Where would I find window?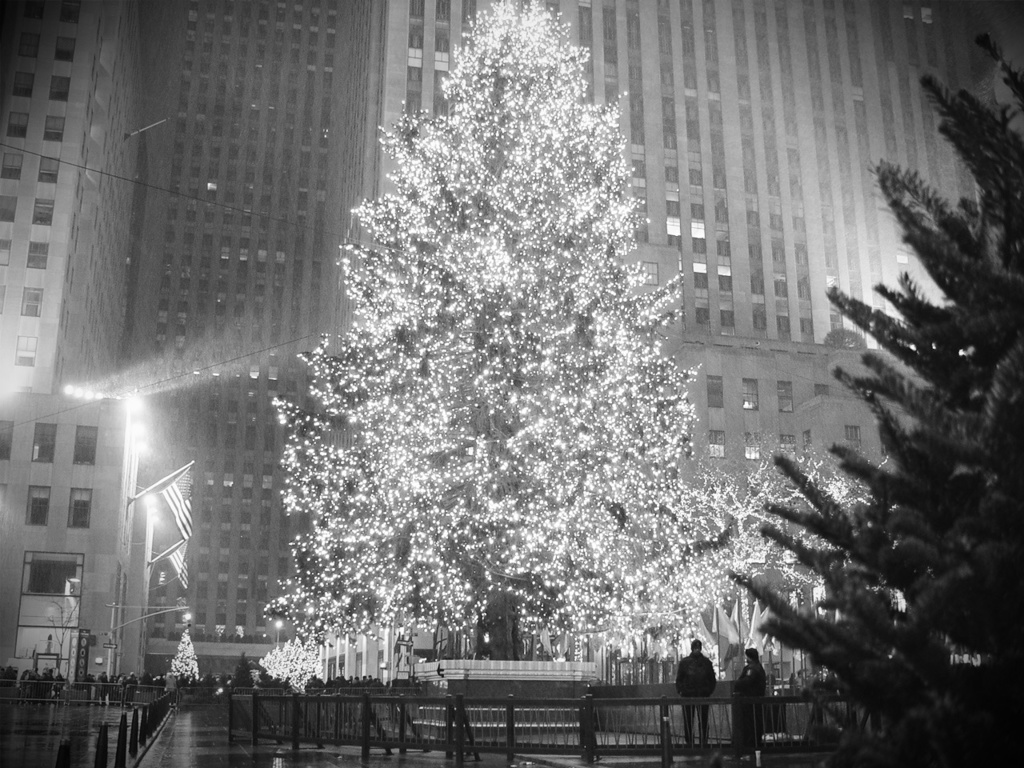
At <bbox>743, 431, 761, 461</bbox>.
